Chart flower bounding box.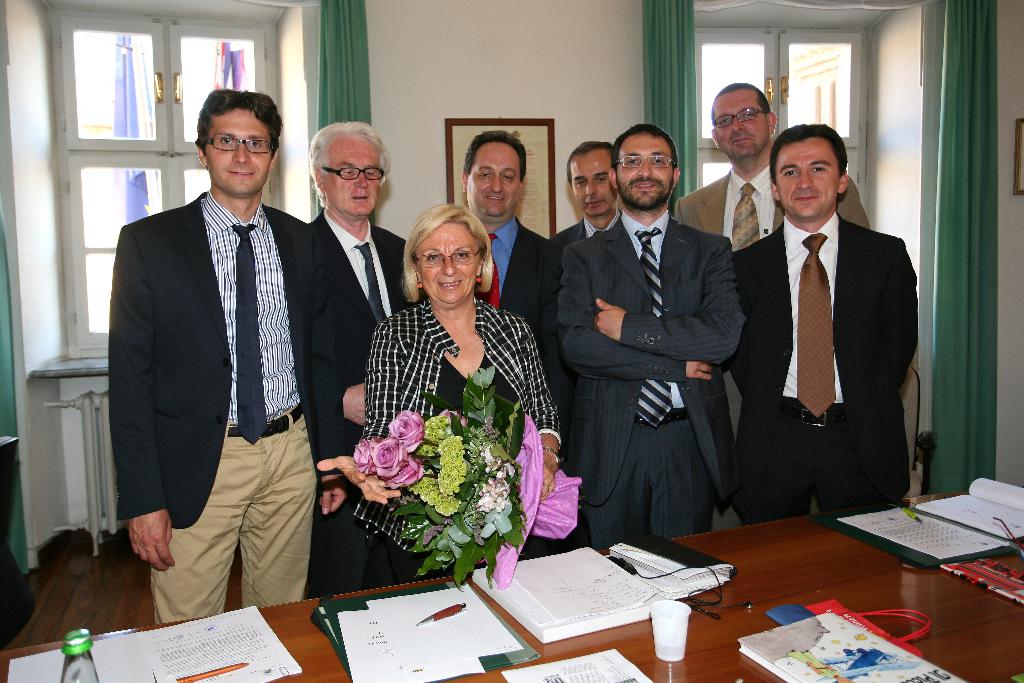
Charted: 441, 516, 456, 525.
